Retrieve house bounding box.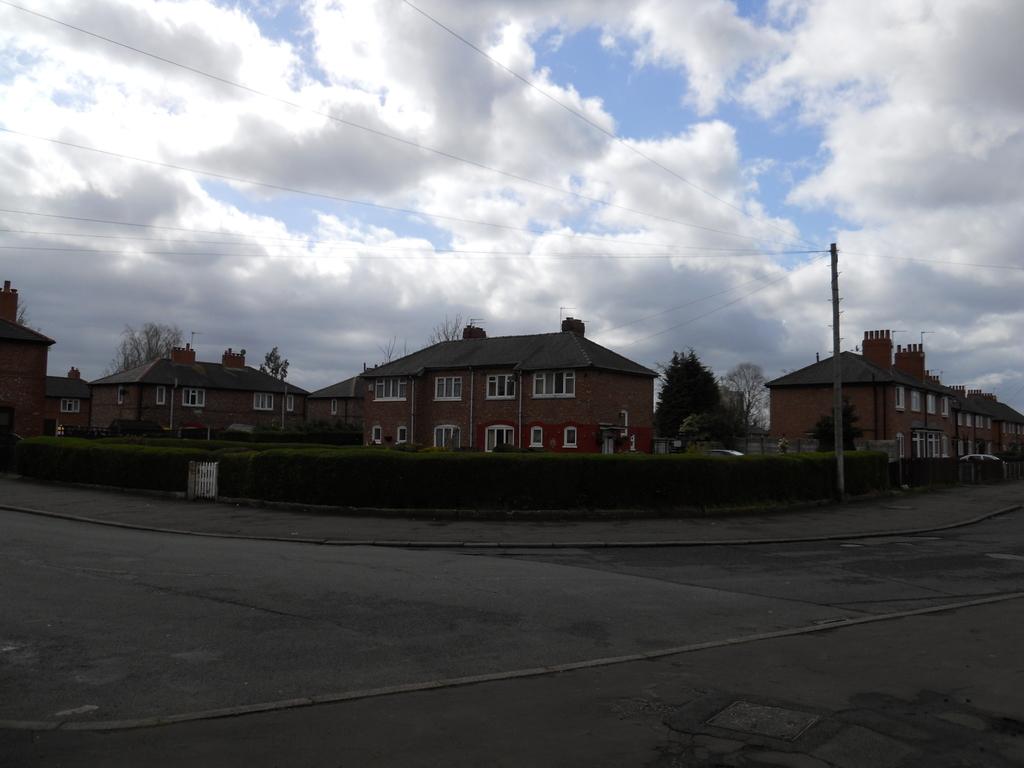
Bounding box: (763,324,1023,471).
